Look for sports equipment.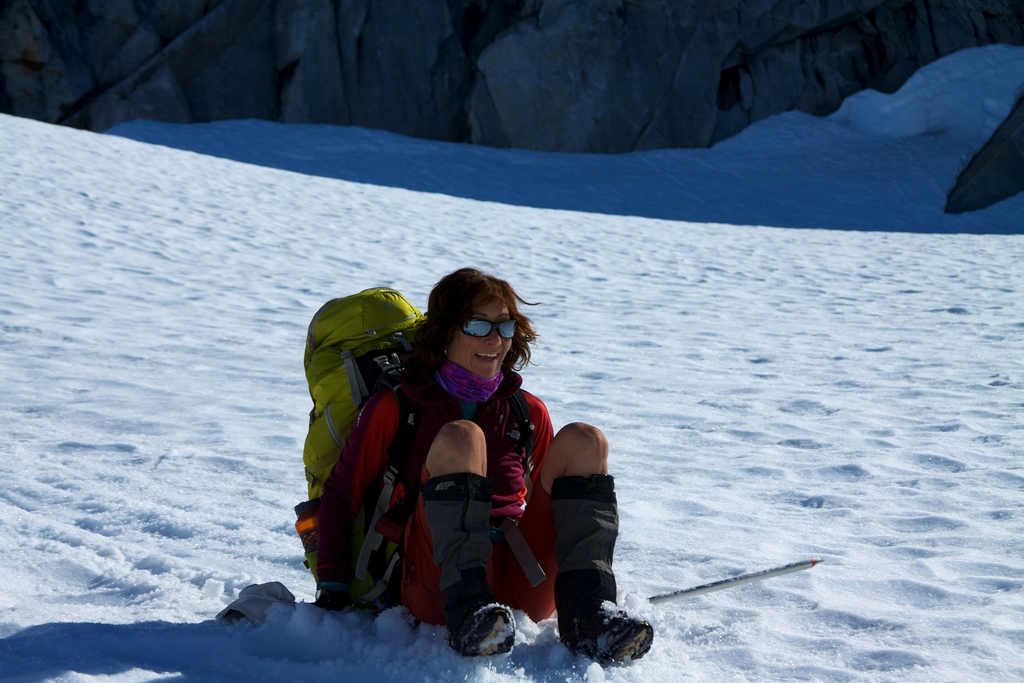
Found: (left=643, top=554, right=820, bottom=605).
